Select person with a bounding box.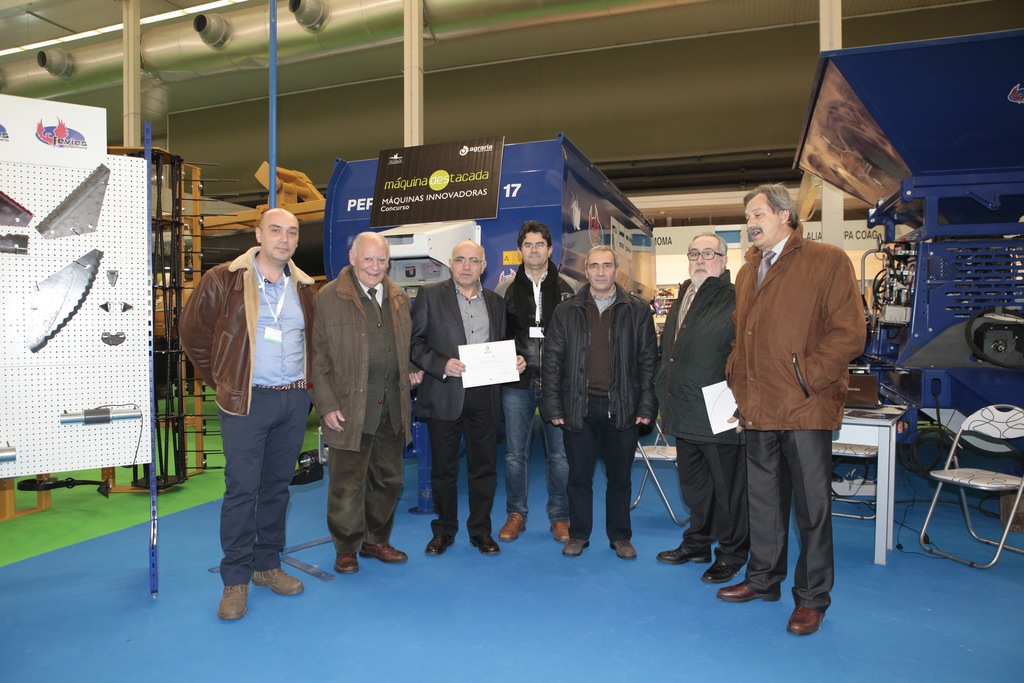
(x1=175, y1=207, x2=326, y2=626).
